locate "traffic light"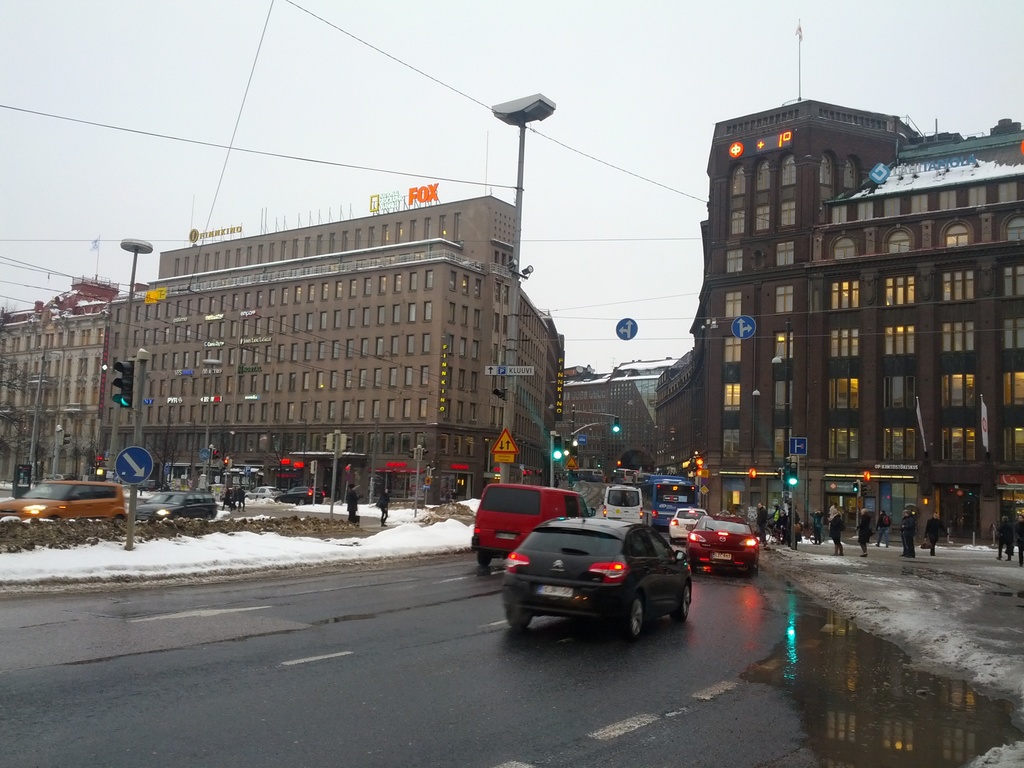
[left=210, top=448, right=218, bottom=460]
